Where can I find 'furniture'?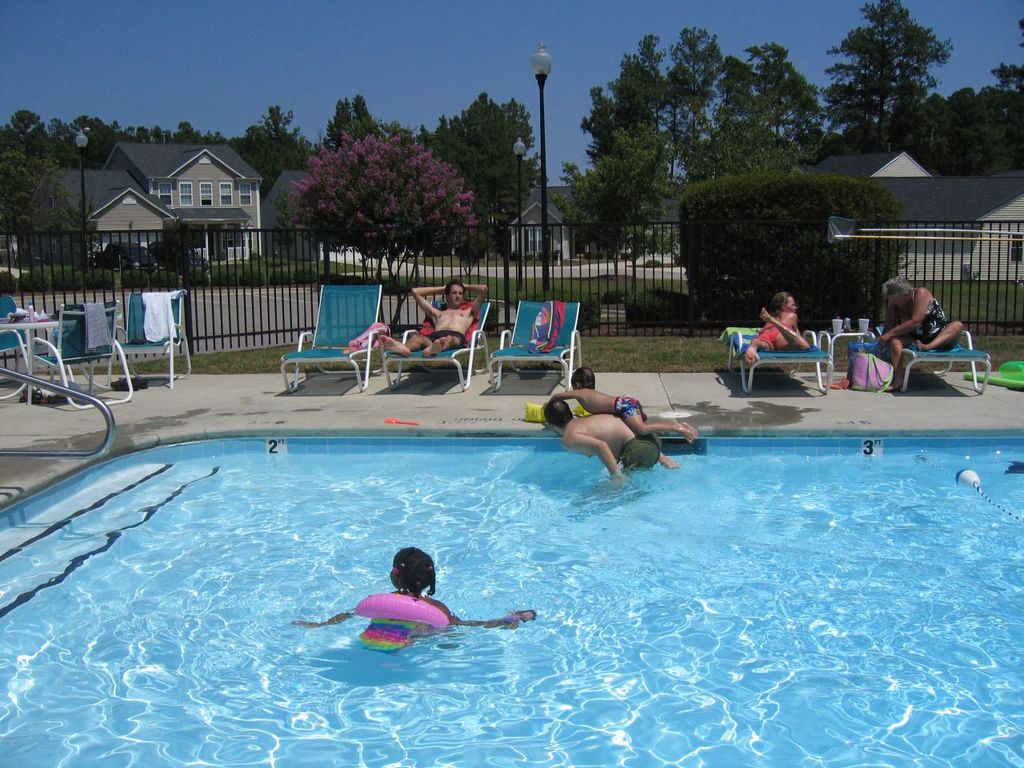
You can find it at x1=30, y1=300, x2=136, y2=410.
